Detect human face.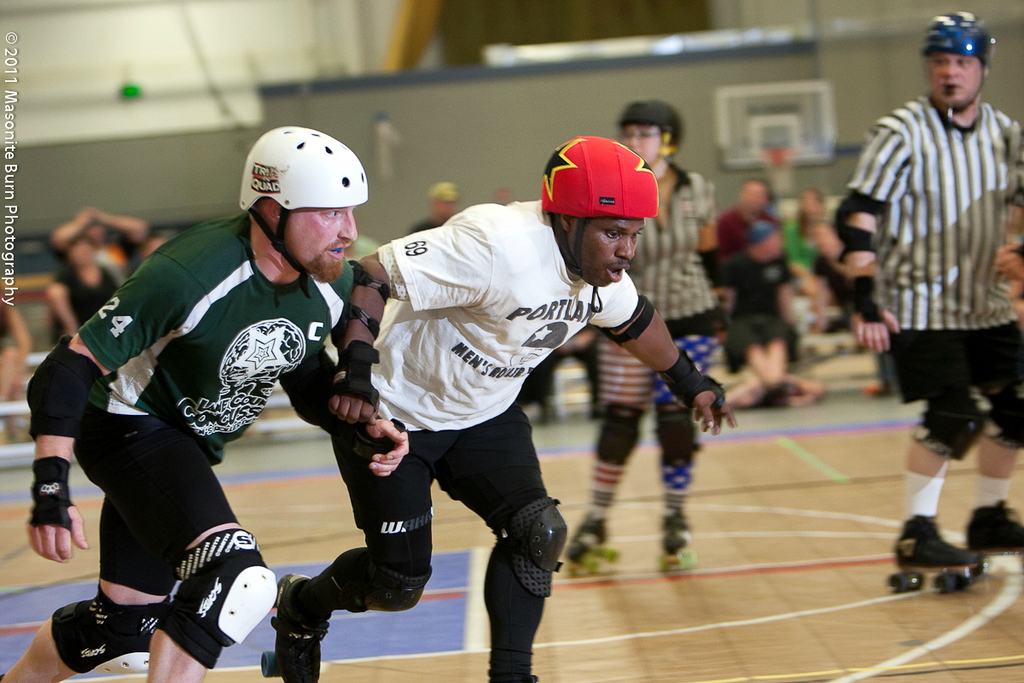
Detected at crop(276, 204, 360, 281).
